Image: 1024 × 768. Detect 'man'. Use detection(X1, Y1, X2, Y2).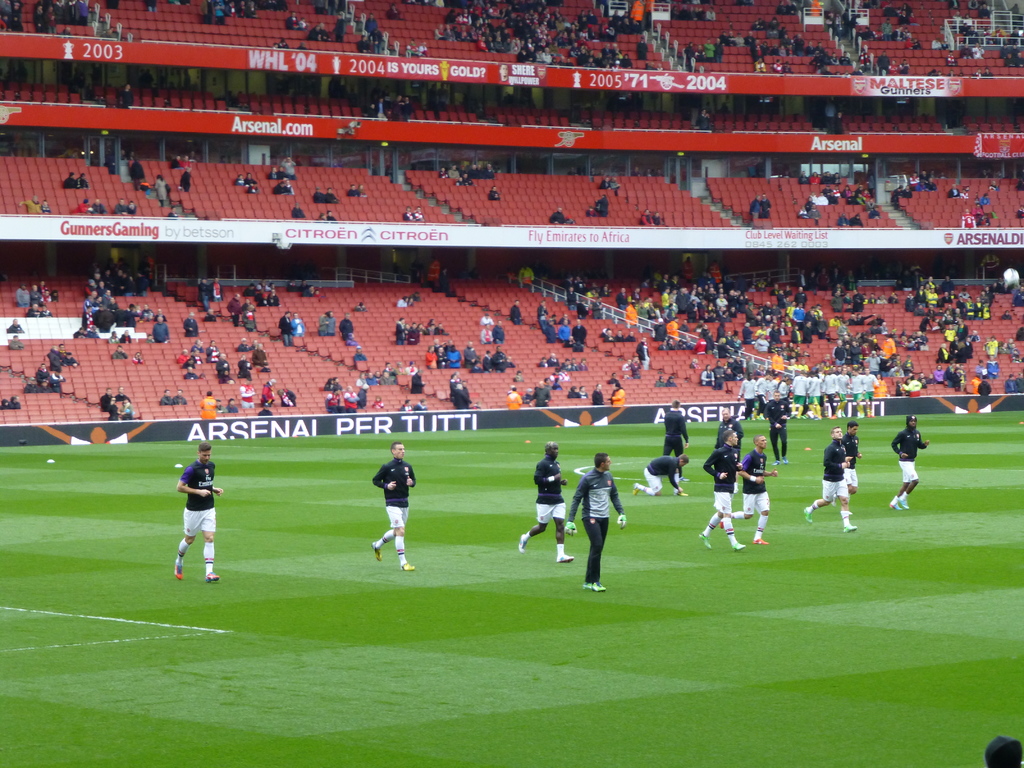
detection(857, 291, 860, 309).
